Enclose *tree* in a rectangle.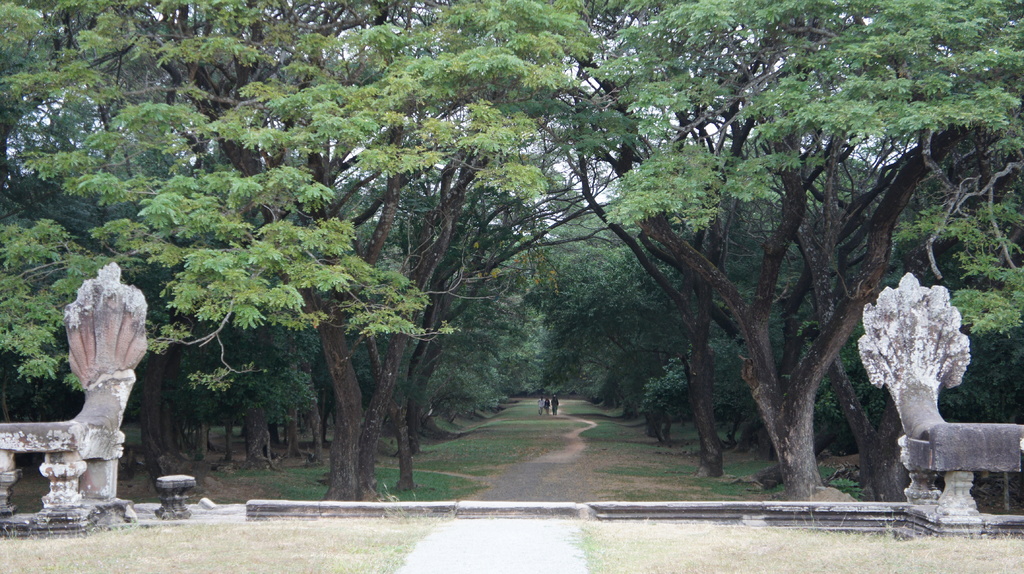
{"x1": 858, "y1": 130, "x2": 1023, "y2": 471}.
